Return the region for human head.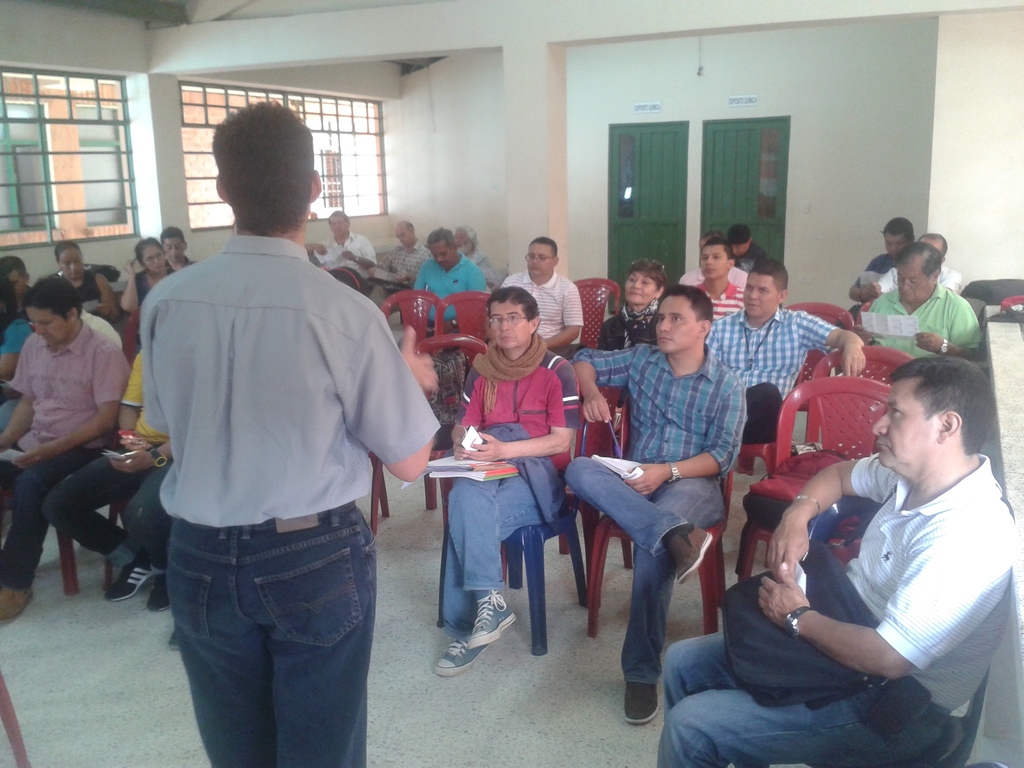
<box>488,287,542,351</box>.
